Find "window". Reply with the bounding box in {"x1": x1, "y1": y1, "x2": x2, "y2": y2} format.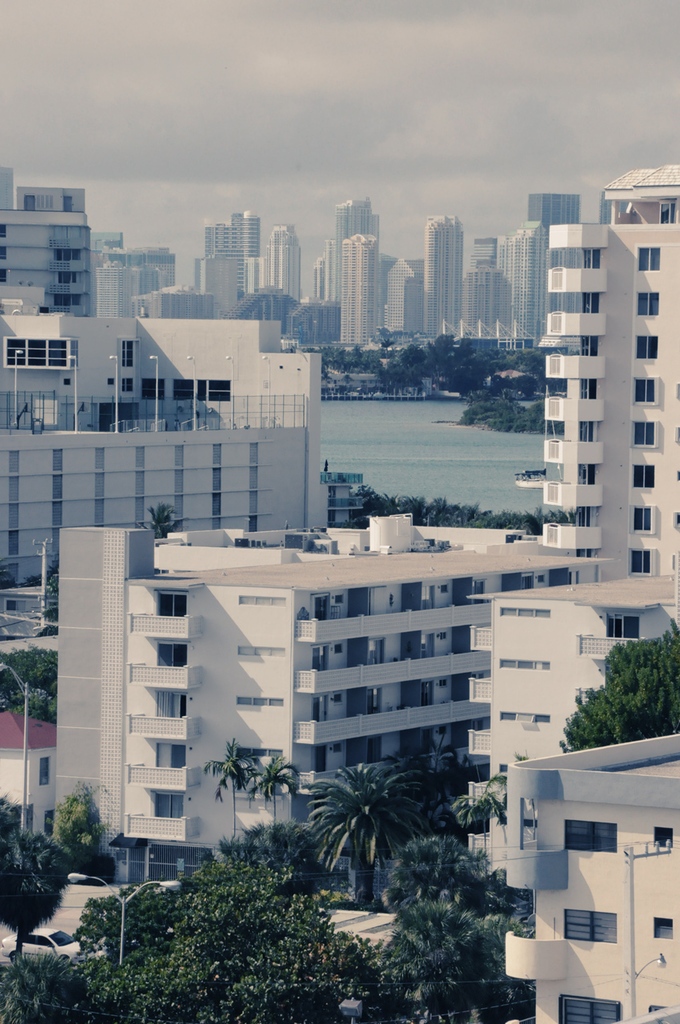
{"x1": 579, "y1": 504, "x2": 593, "y2": 526}.
